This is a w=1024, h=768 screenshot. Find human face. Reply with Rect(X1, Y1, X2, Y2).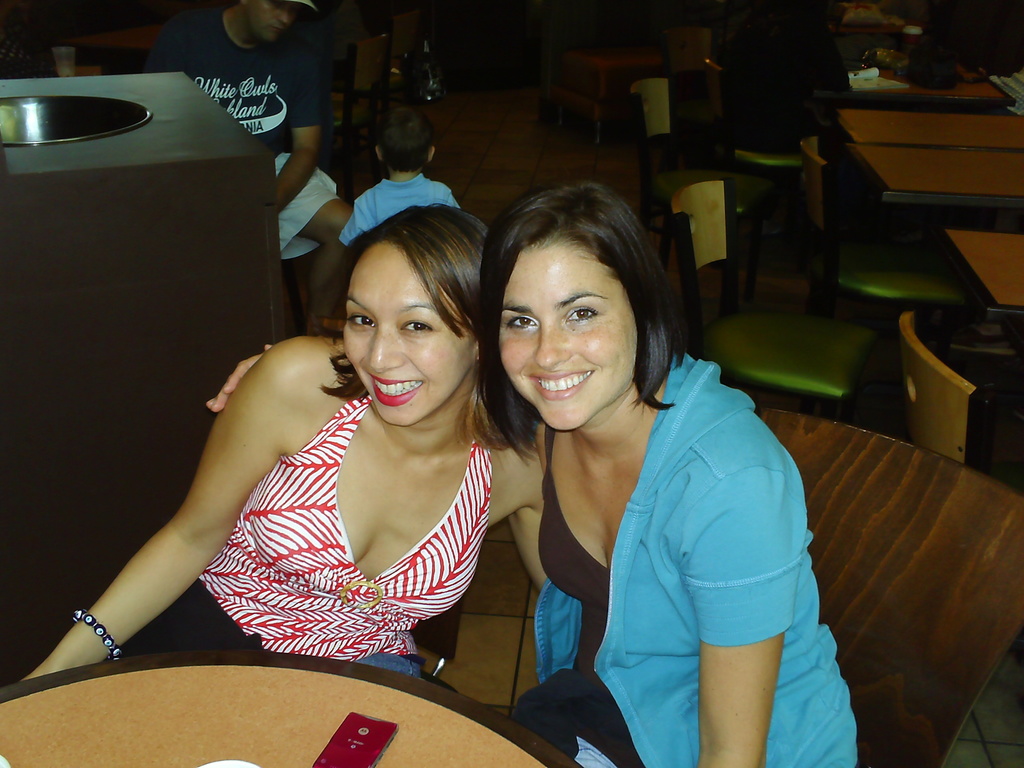
Rect(251, 0, 288, 43).
